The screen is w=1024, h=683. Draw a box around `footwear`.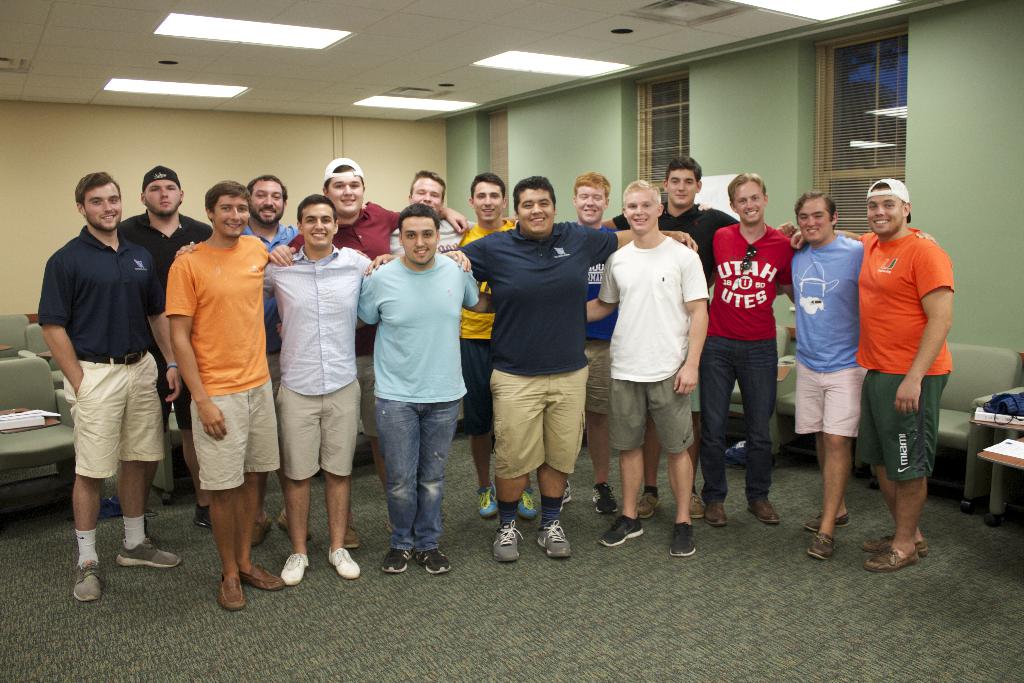
left=708, top=498, right=726, bottom=529.
